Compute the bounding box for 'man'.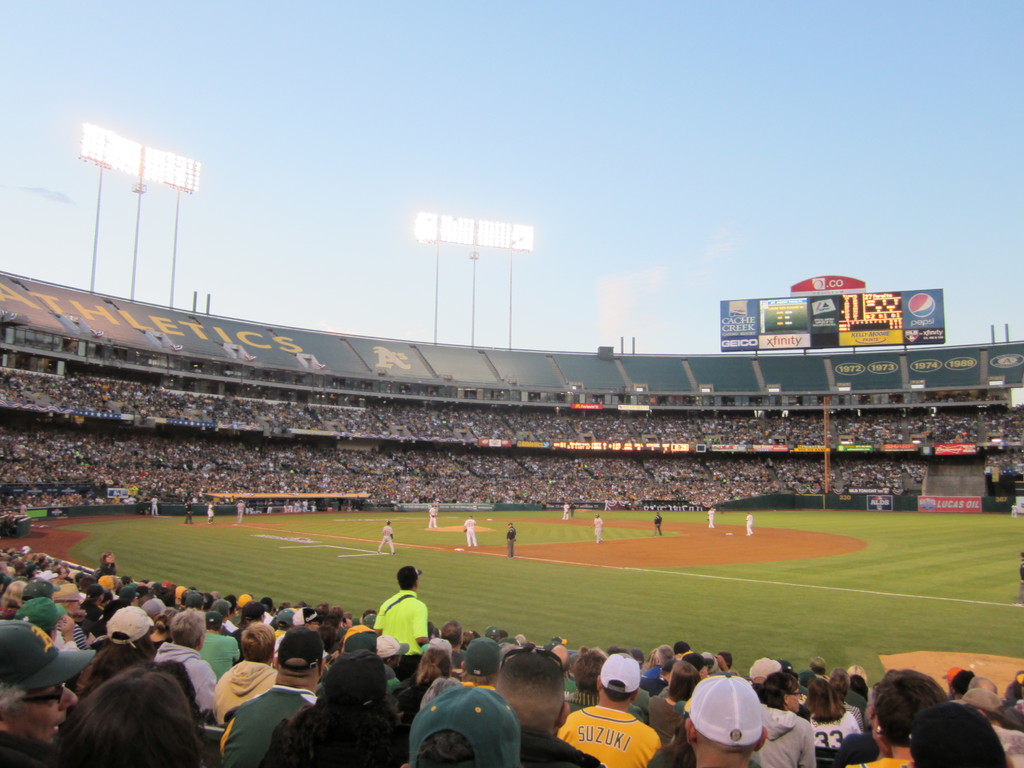
236 500 245 524.
